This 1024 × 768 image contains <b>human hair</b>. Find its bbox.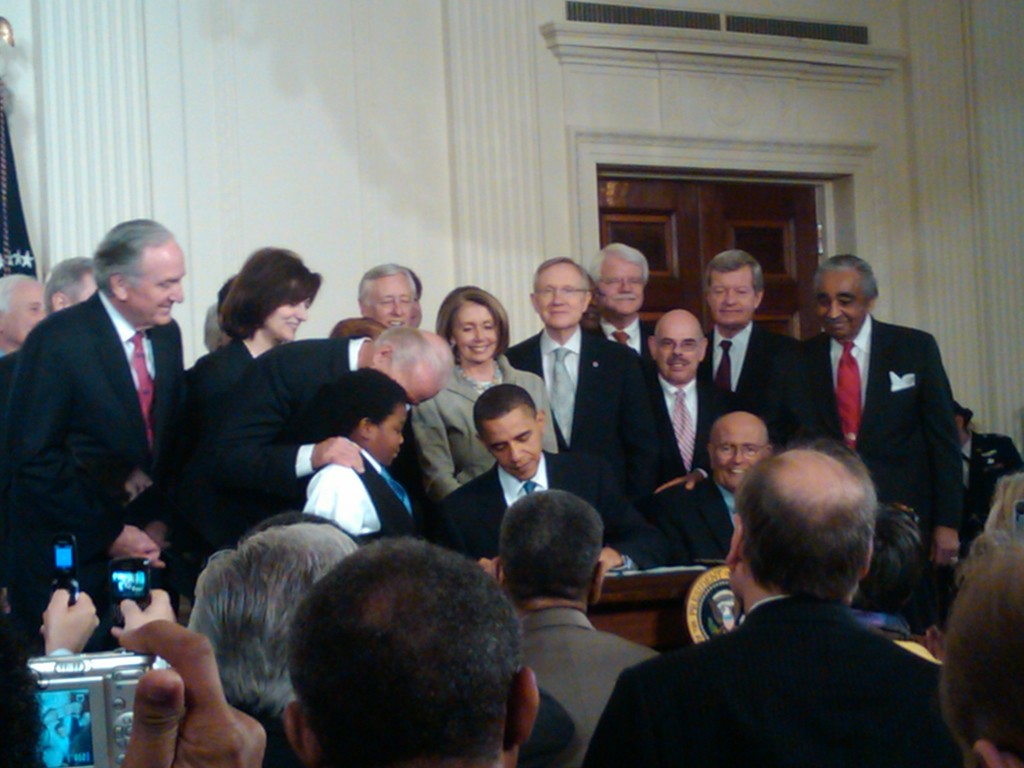
detection(473, 383, 540, 440).
